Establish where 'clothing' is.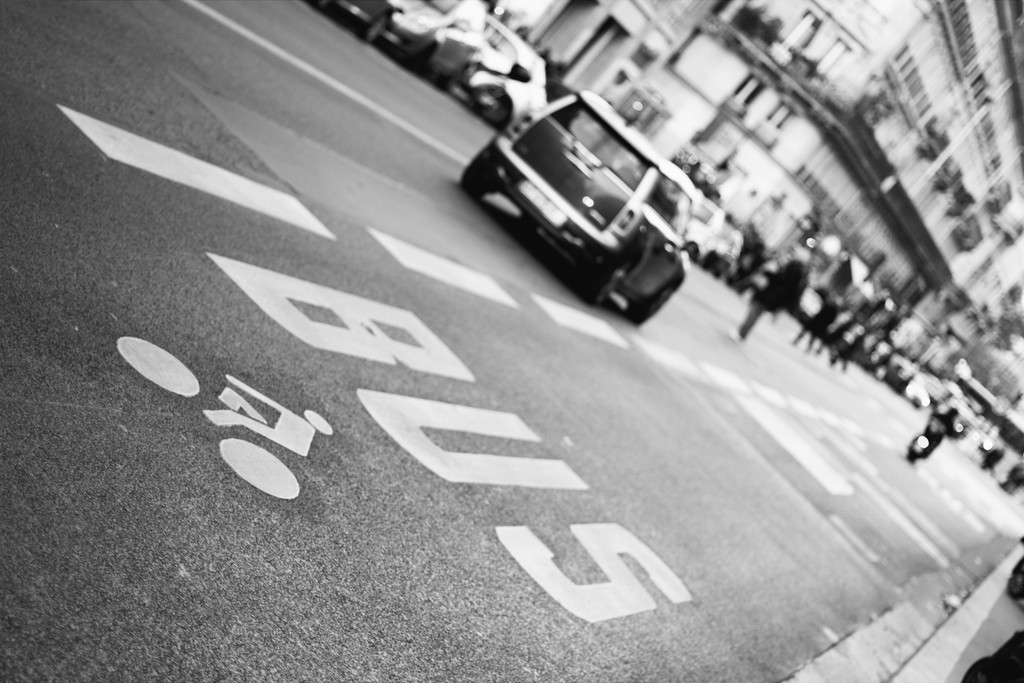
Established at l=803, t=305, r=835, b=348.
